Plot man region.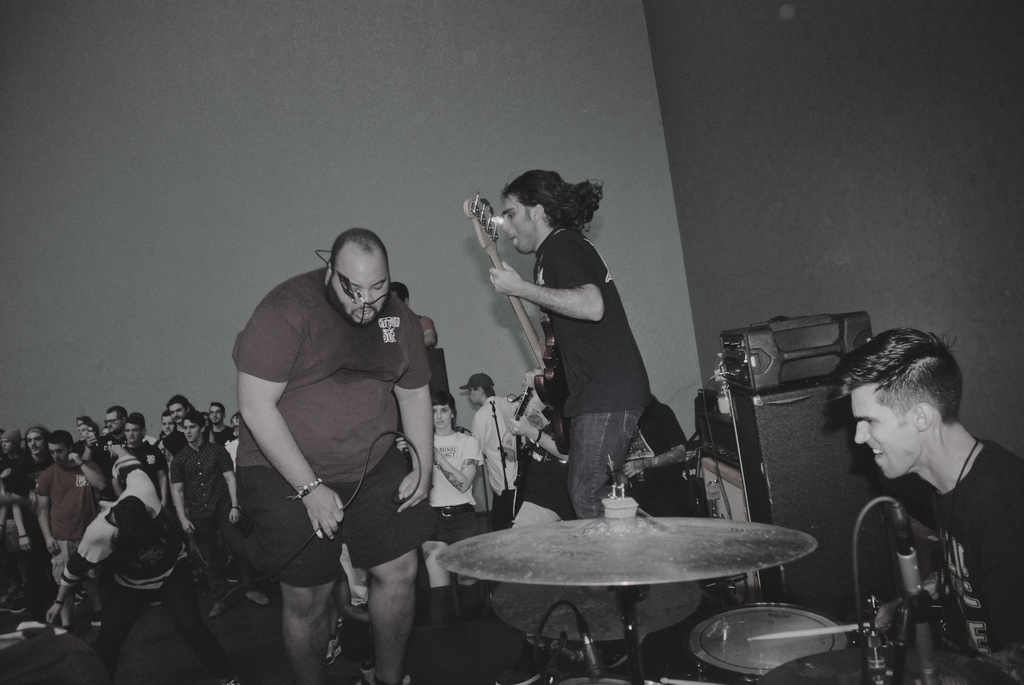
Plotted at {"left": 827, "top": 329, "right": 1022, "bottom": 653}.
